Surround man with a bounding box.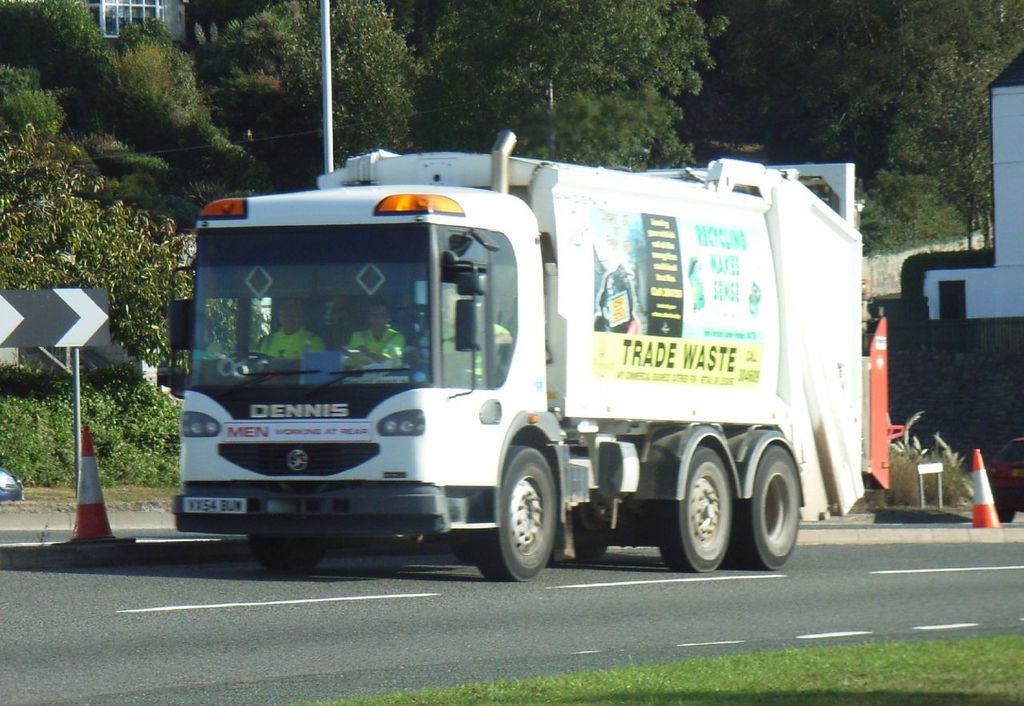
434 286 515 399.
